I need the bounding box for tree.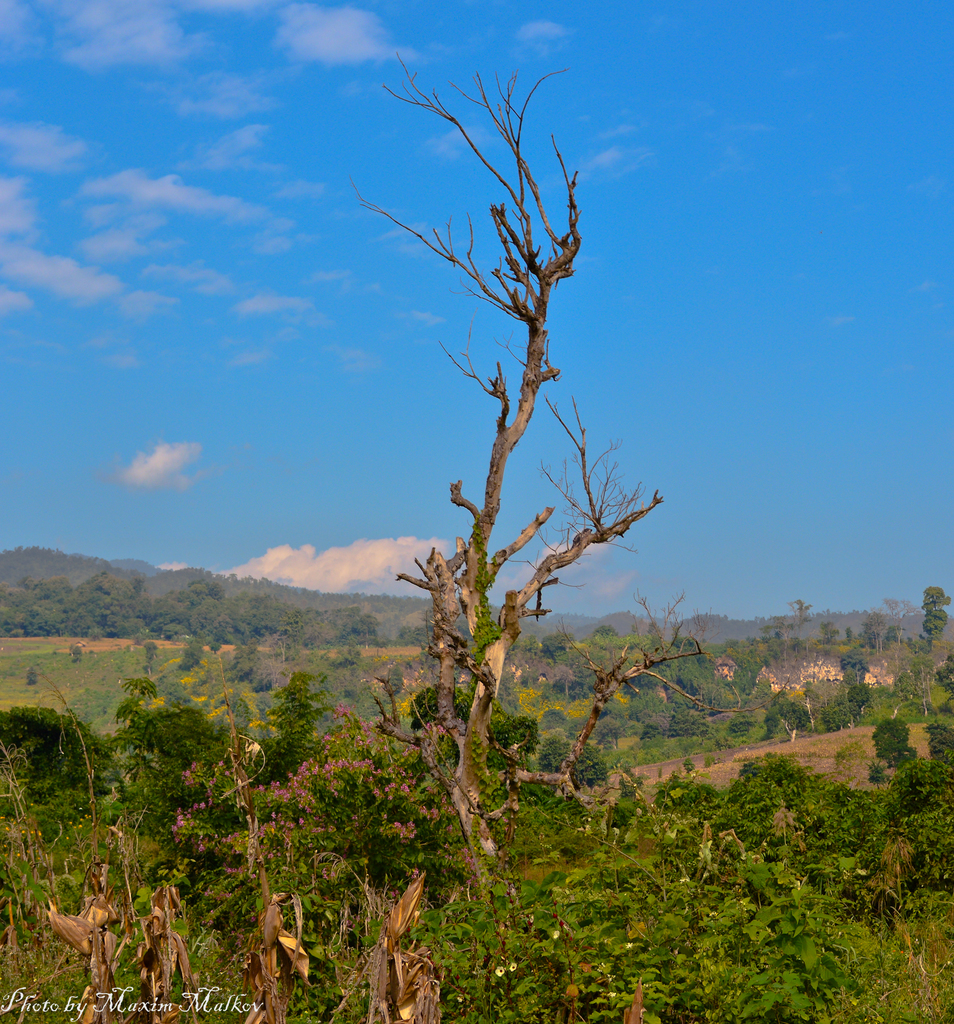
Here it is: 337/33/684/906.
